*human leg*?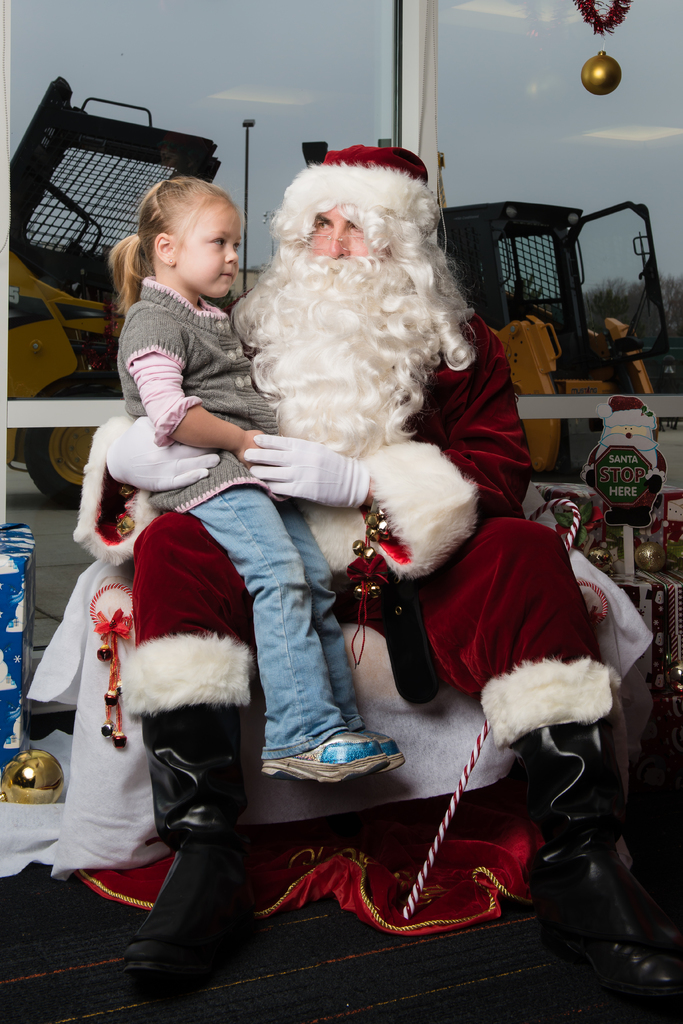
125 513 255 856
